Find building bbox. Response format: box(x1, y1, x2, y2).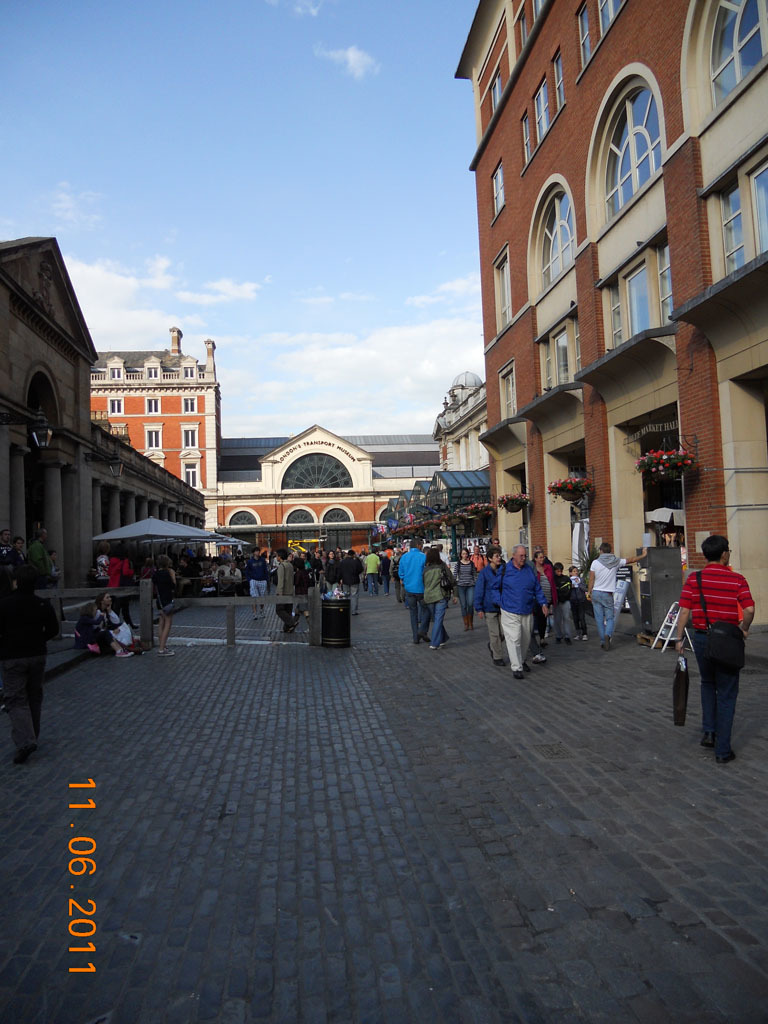
box(214, 418, 432, 560).
